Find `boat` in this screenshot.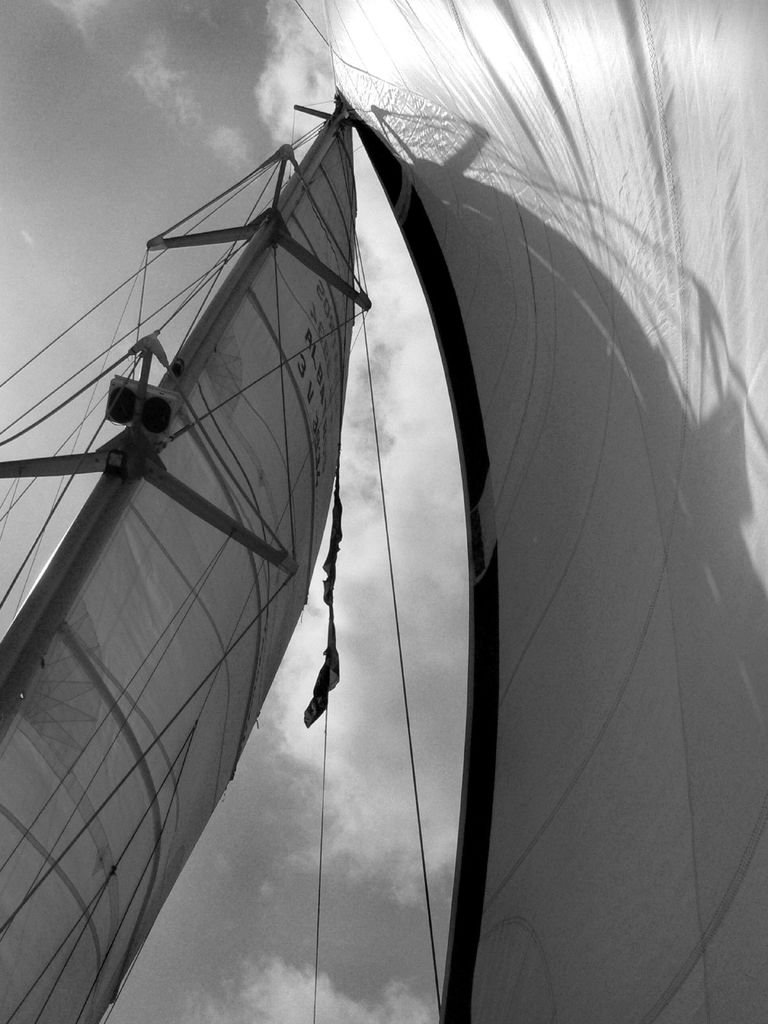
The bounding box for `boat` is rect(0, 0, 767, 1023).
